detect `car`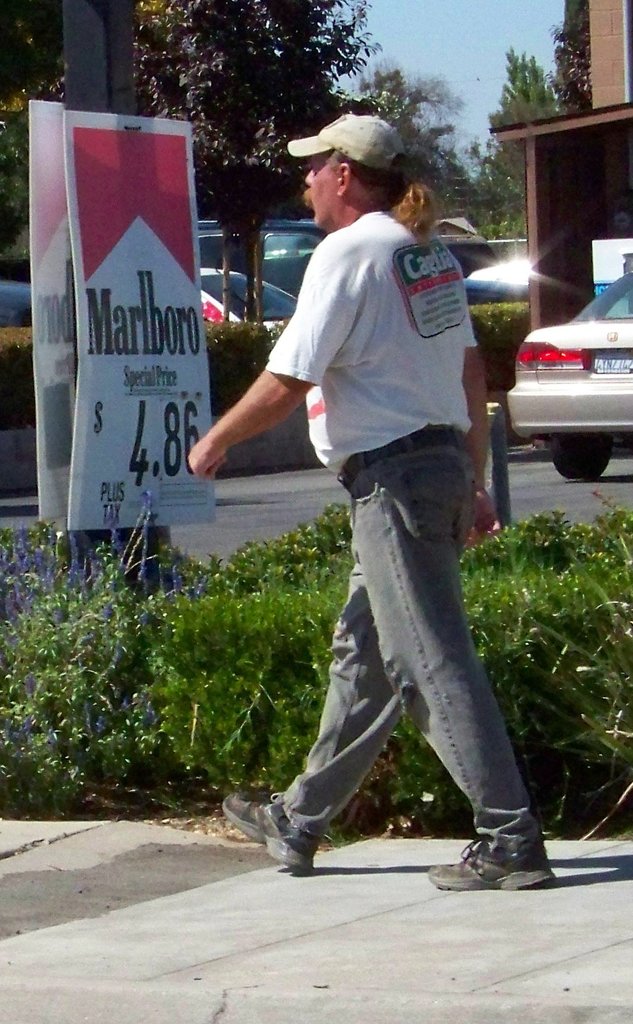
bbox=(202, 264, 300, 330)
